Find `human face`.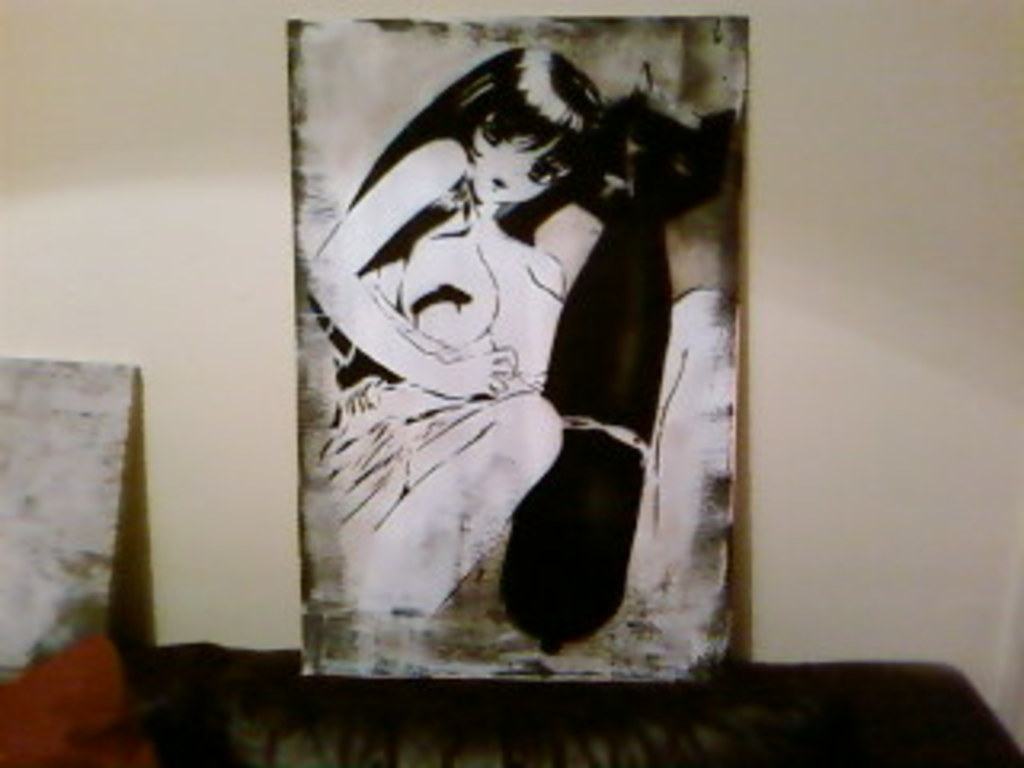
470:112:566:202.
